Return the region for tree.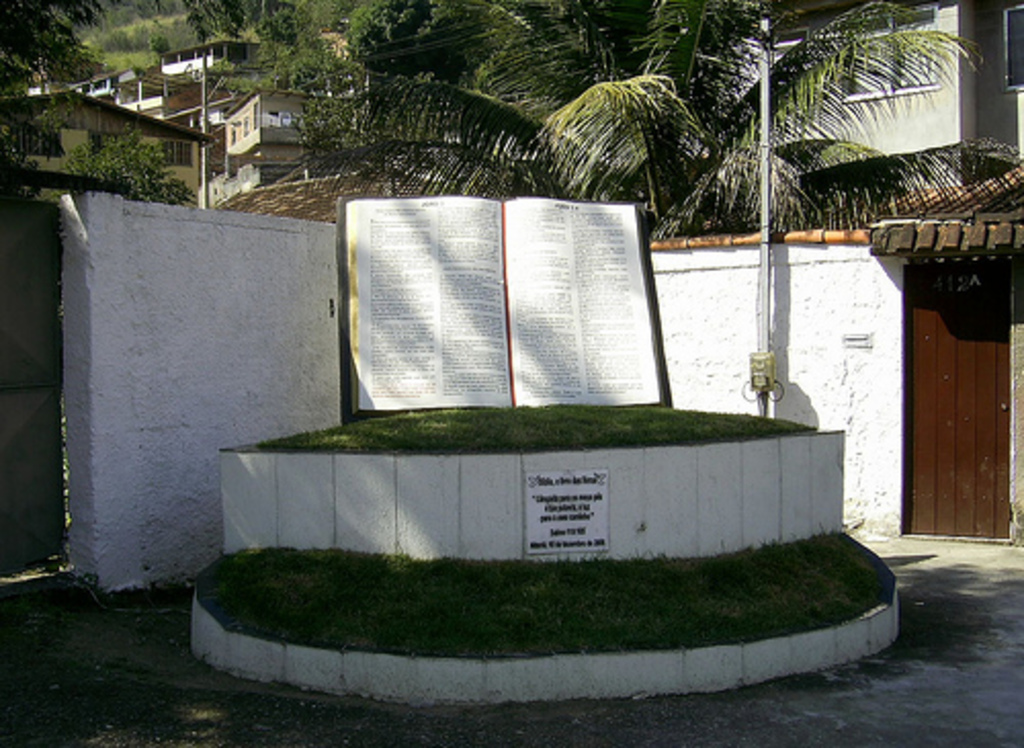
<region>332, 0, 518, 80</region>.
